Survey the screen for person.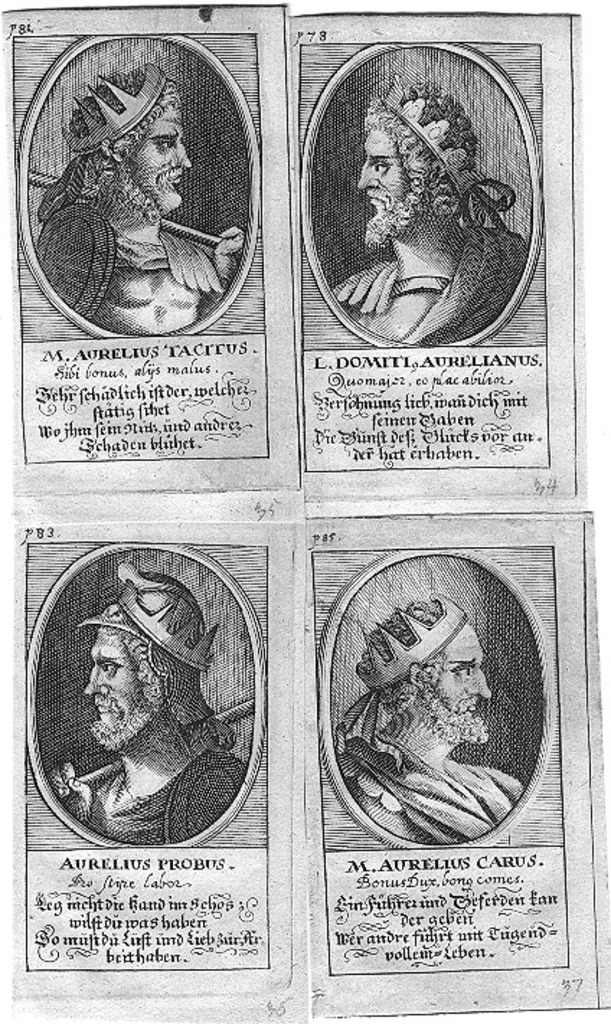
Survey found: BBox(40, 42, 241, 350).
